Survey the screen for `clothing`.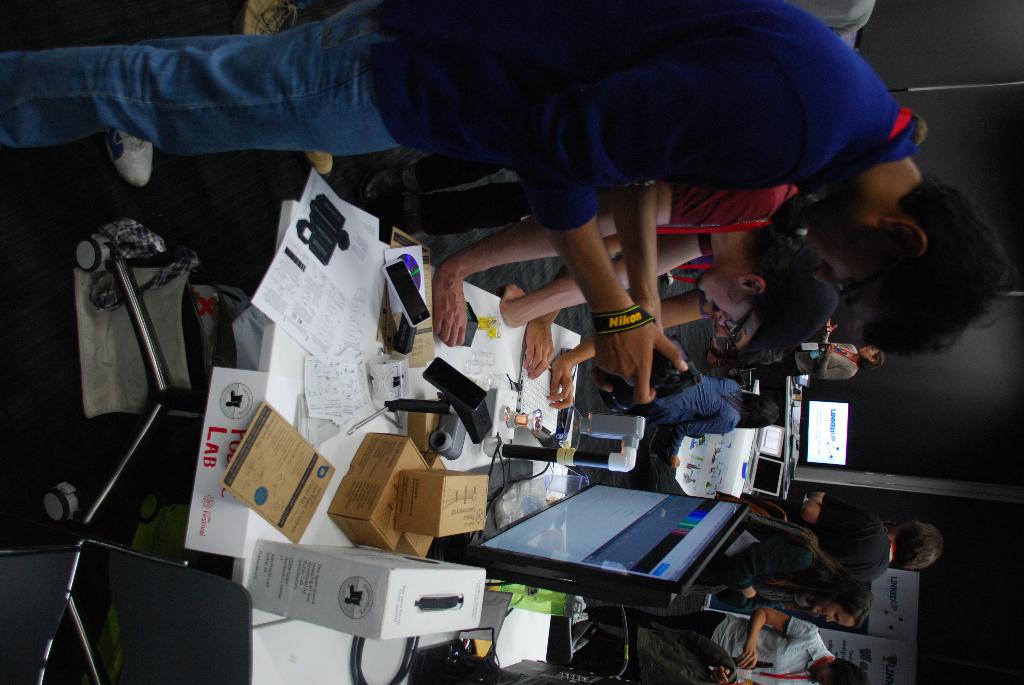
Survey found: bbox=[723, 496, 896, 593].
